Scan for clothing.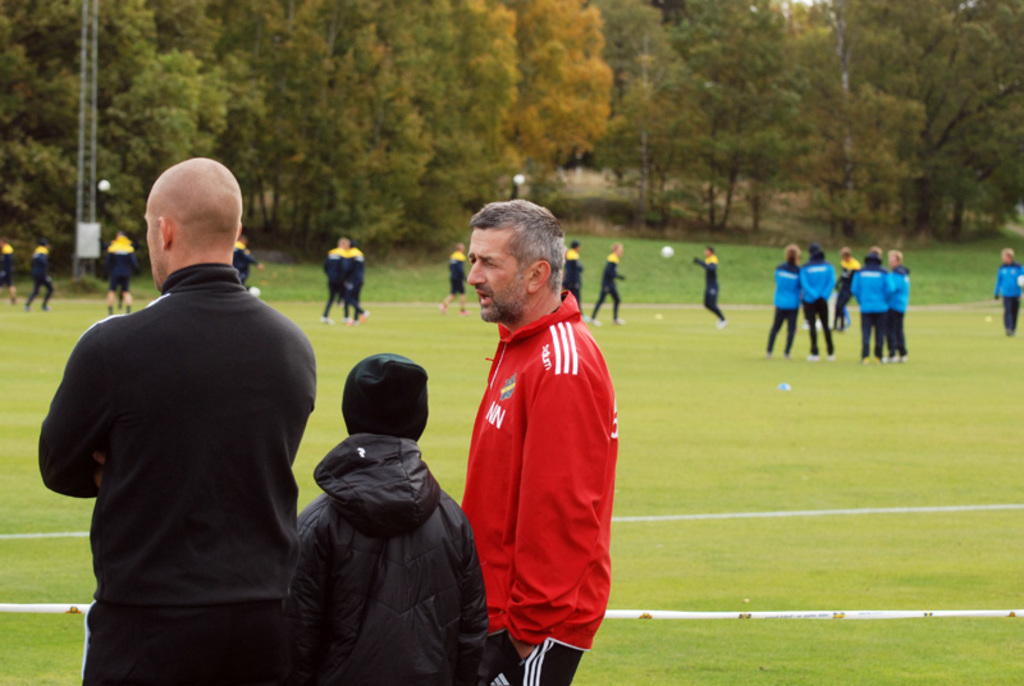
Scan result: bbox=[692, 251, 722, 319].
